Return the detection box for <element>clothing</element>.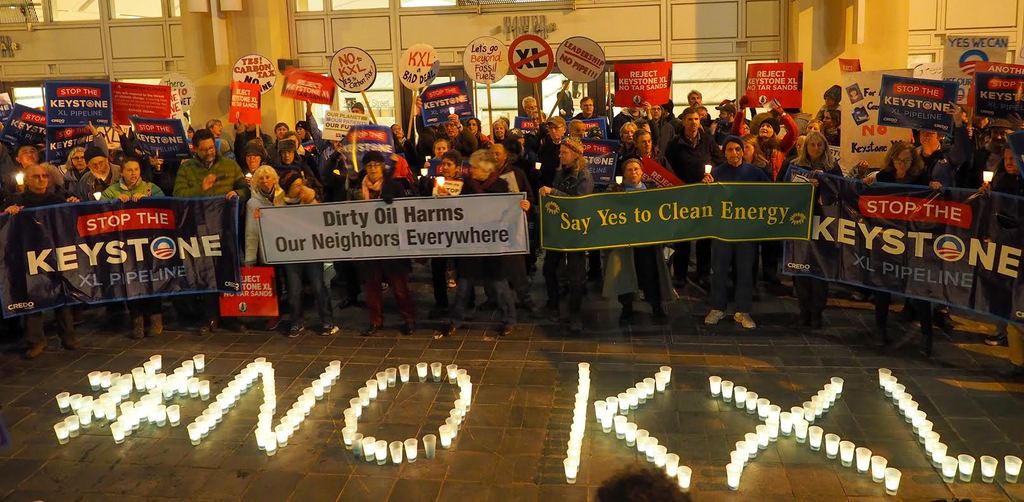
[x1=700, y1=164, x2=772, y2=316].
